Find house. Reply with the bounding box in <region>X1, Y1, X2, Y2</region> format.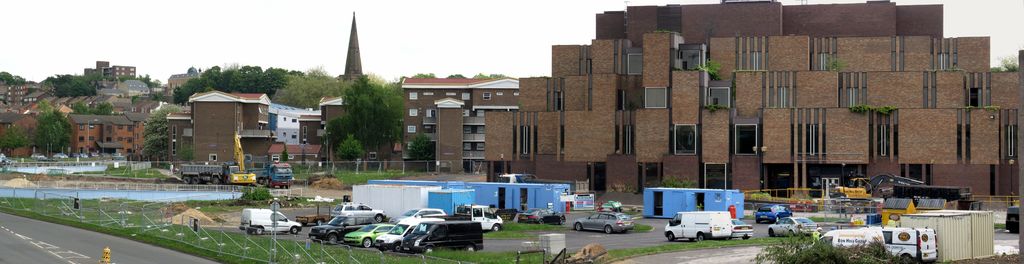
<region>29, 60, 168, 173</region>.
